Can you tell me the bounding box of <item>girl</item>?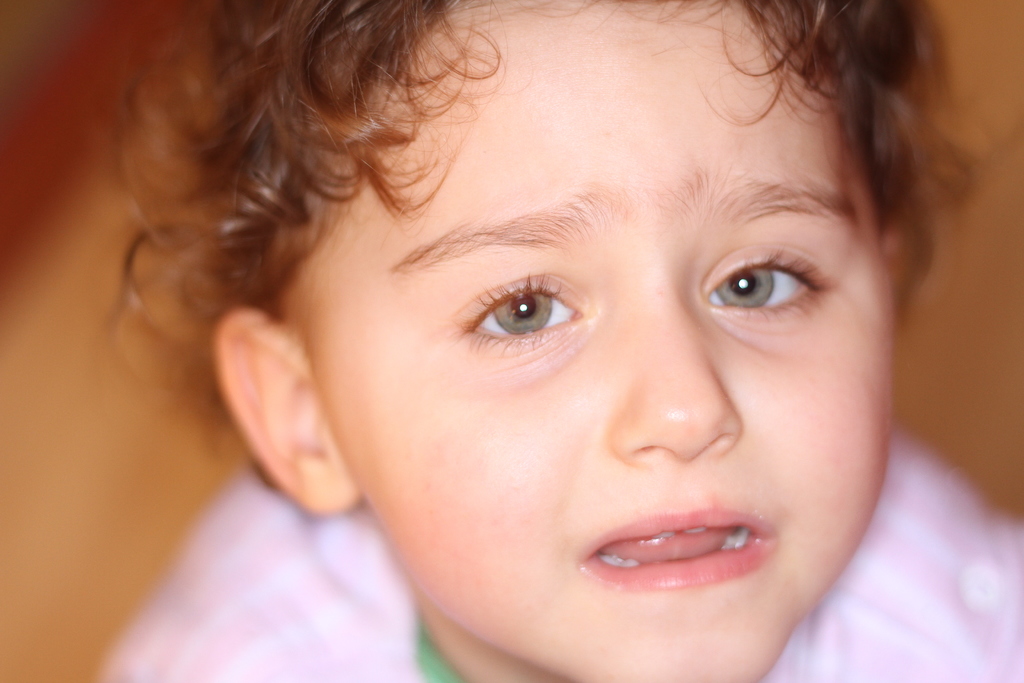
(x1=86, y1=0, x2=1023, y2=682).
